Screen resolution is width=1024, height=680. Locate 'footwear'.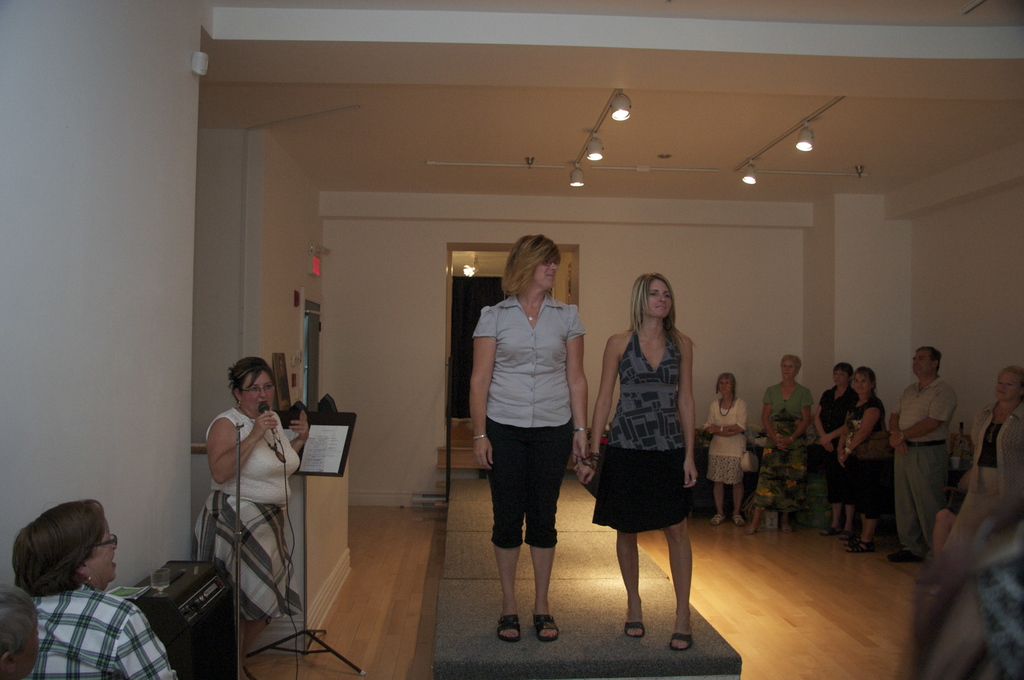
<box>492,614,520,644</box>.
